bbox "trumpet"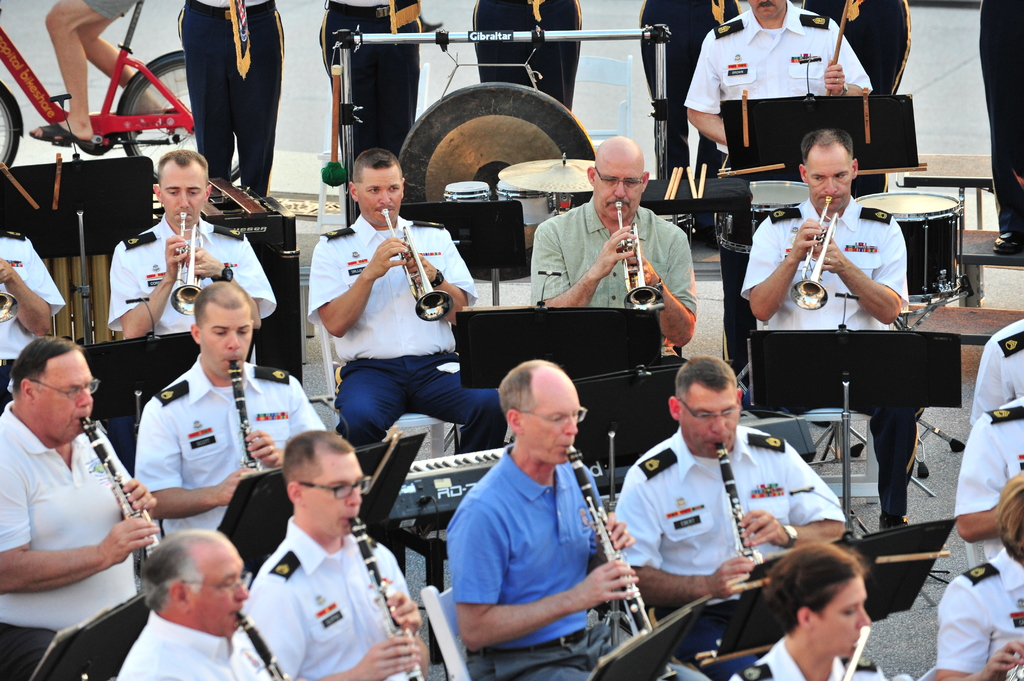
[x1=164, y1=207, x2=203, y2=314]
